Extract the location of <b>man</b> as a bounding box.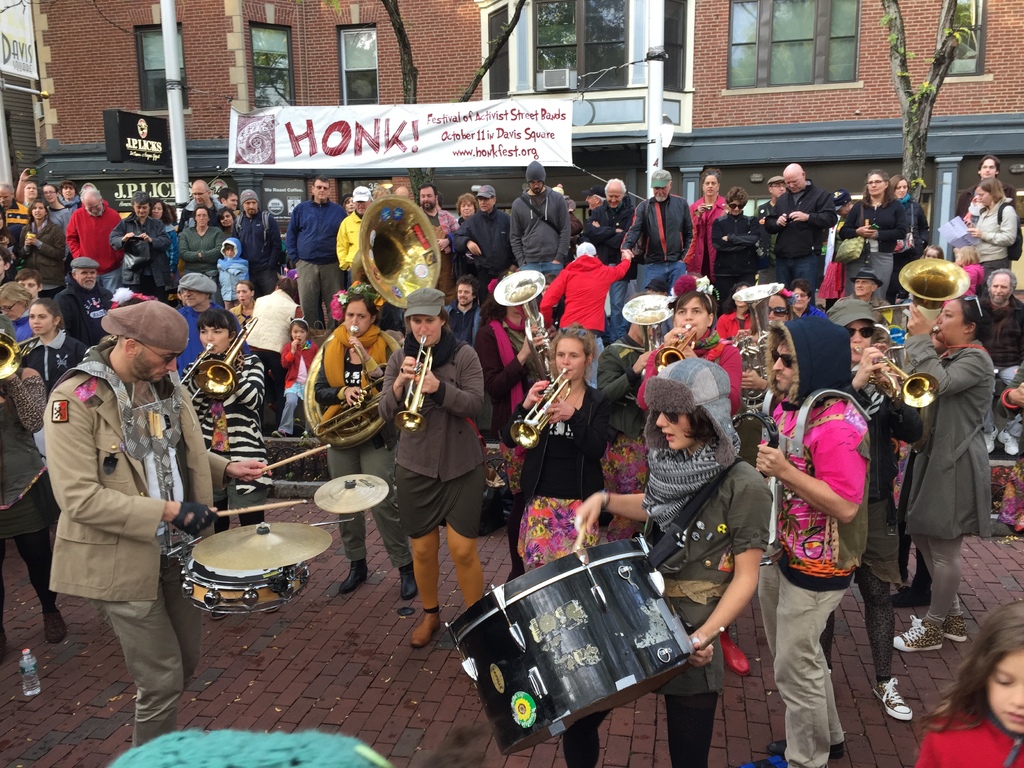
rect(737, 318, 870, 767).
